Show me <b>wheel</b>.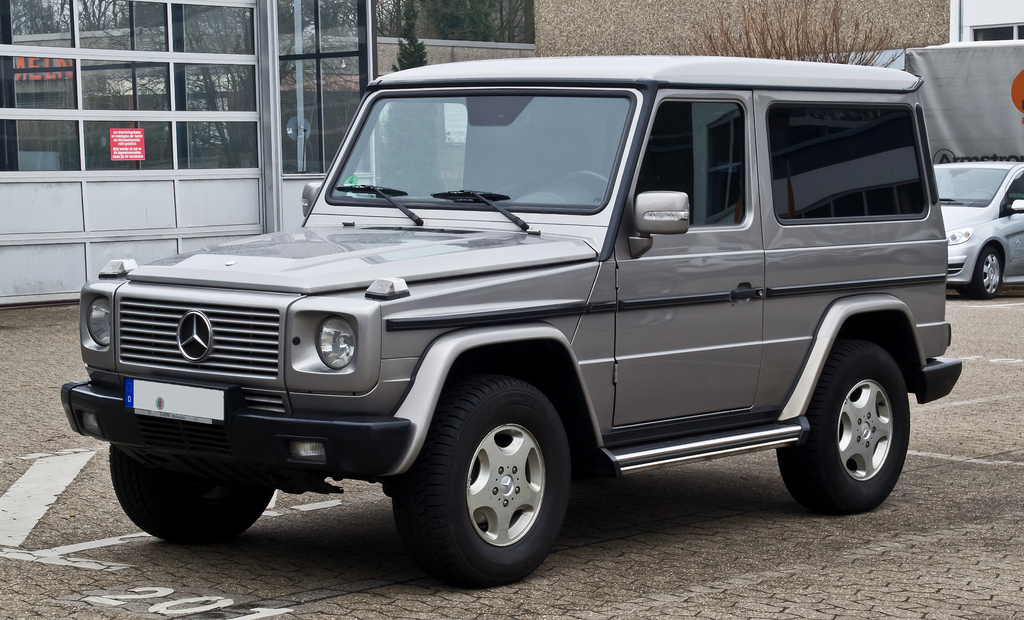
<b>wheel</b> is here: select_region(982, 244, 1002, 301).
